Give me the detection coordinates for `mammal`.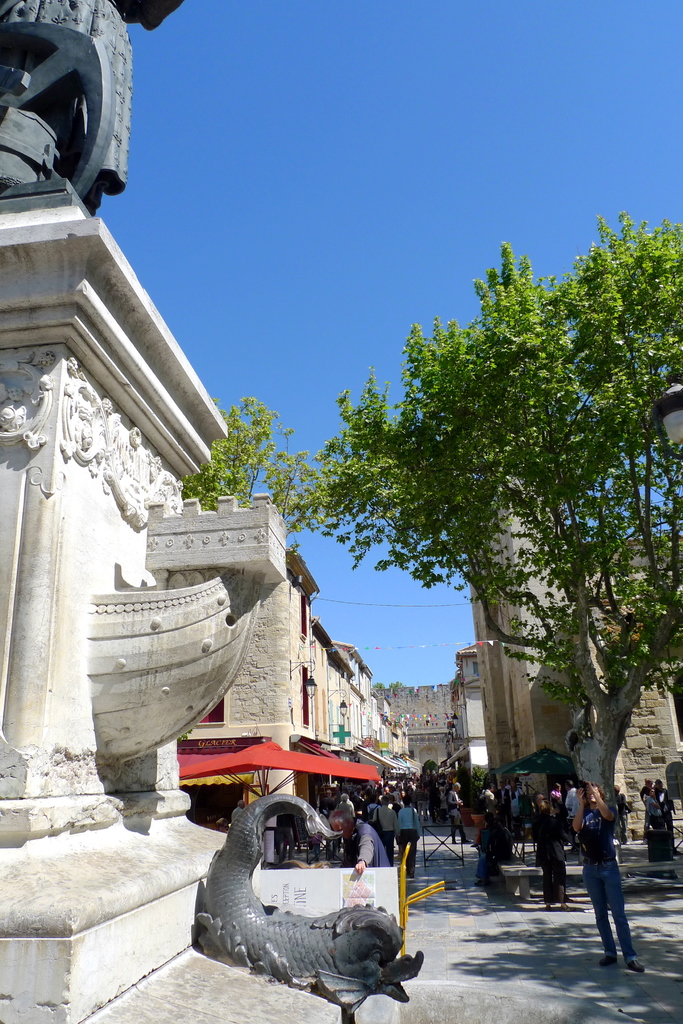
pyautogui.locateOnScreen(551, 782, 556, 801).
